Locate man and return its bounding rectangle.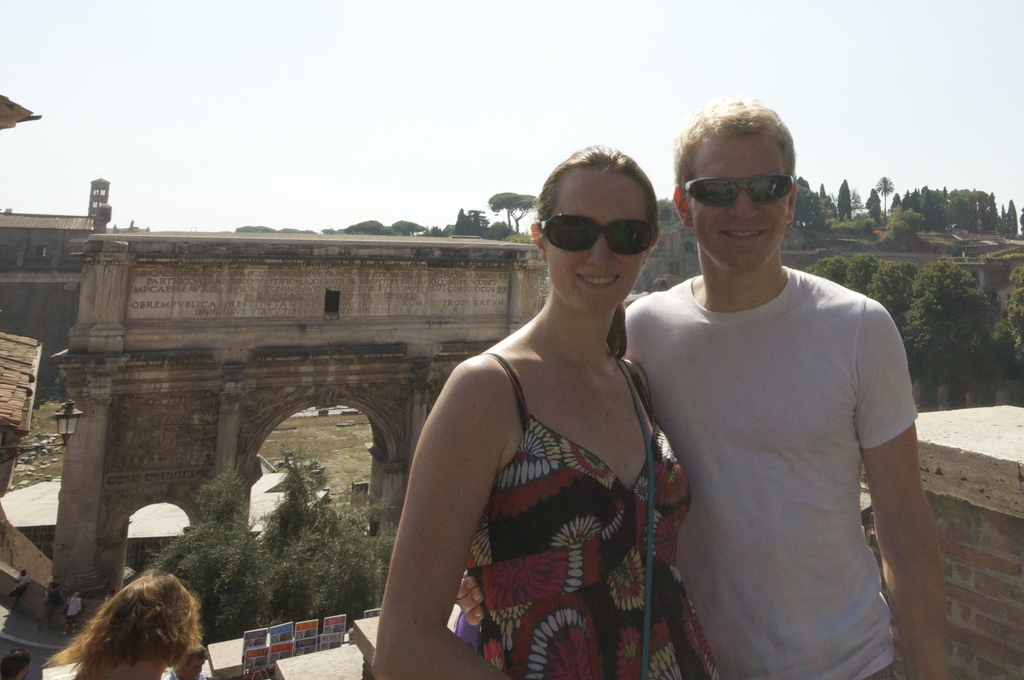
detection(628, 109, 945, 679).
